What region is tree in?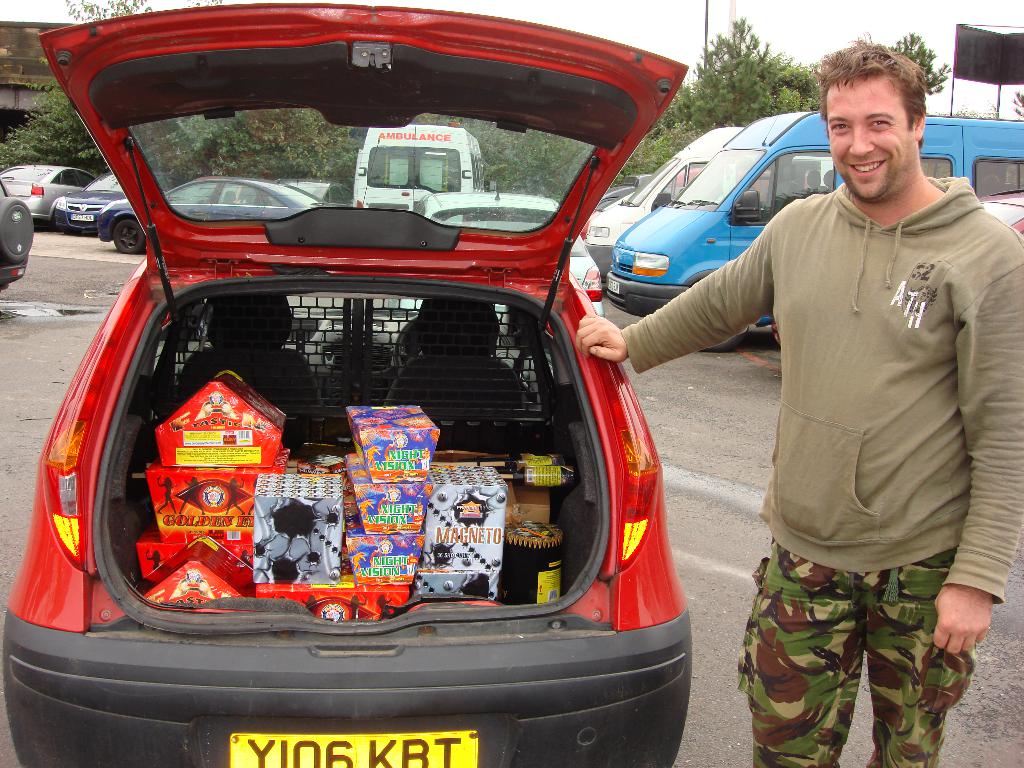
crop(817, 28, 950, 108).
